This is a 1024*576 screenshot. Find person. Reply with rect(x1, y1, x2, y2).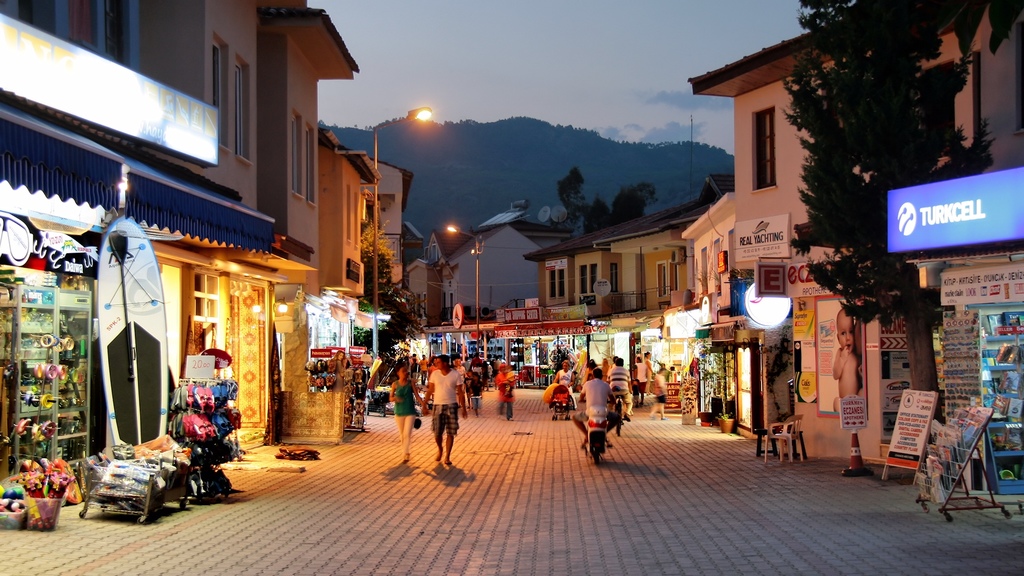
rect(607, 355, 632, 417).
